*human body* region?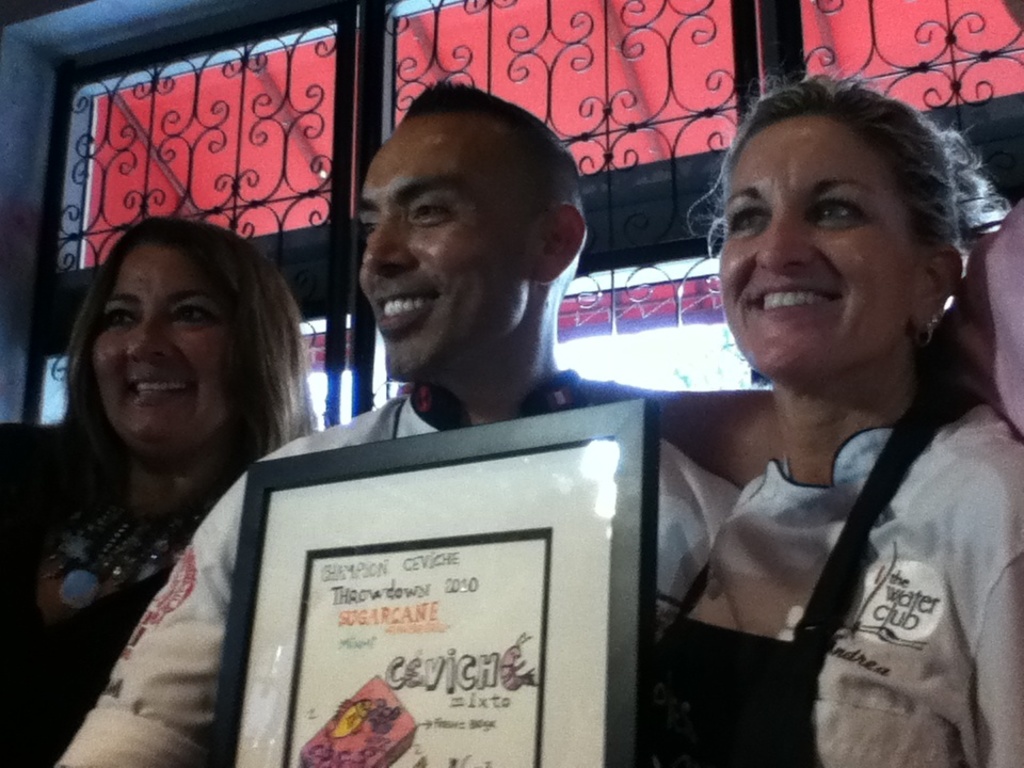
pyautogui.locateOnScreen(635, 113, 1023, 756)
